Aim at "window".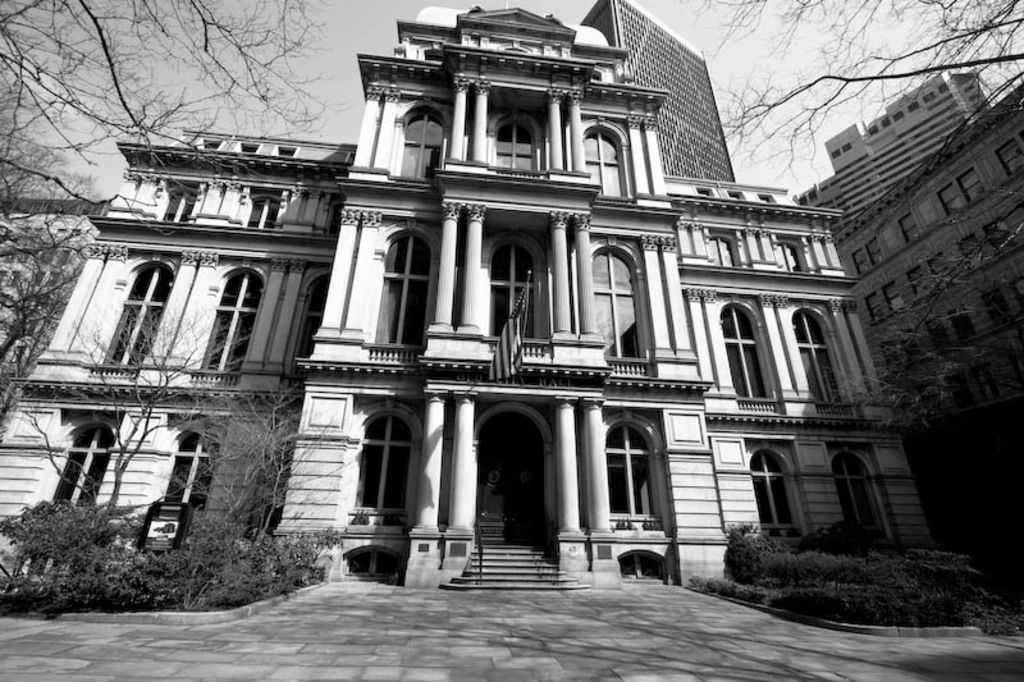
Aimed at locate(997, 133, 1023, 183).
